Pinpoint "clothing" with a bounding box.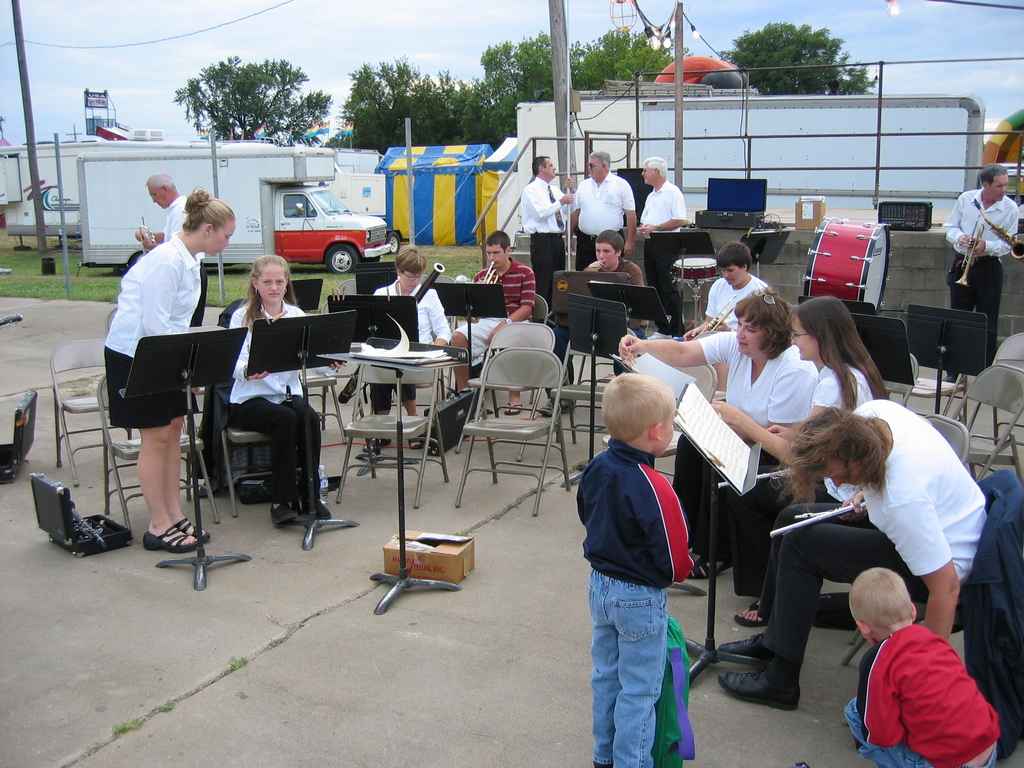
rect(171, 196, 200, 325).
